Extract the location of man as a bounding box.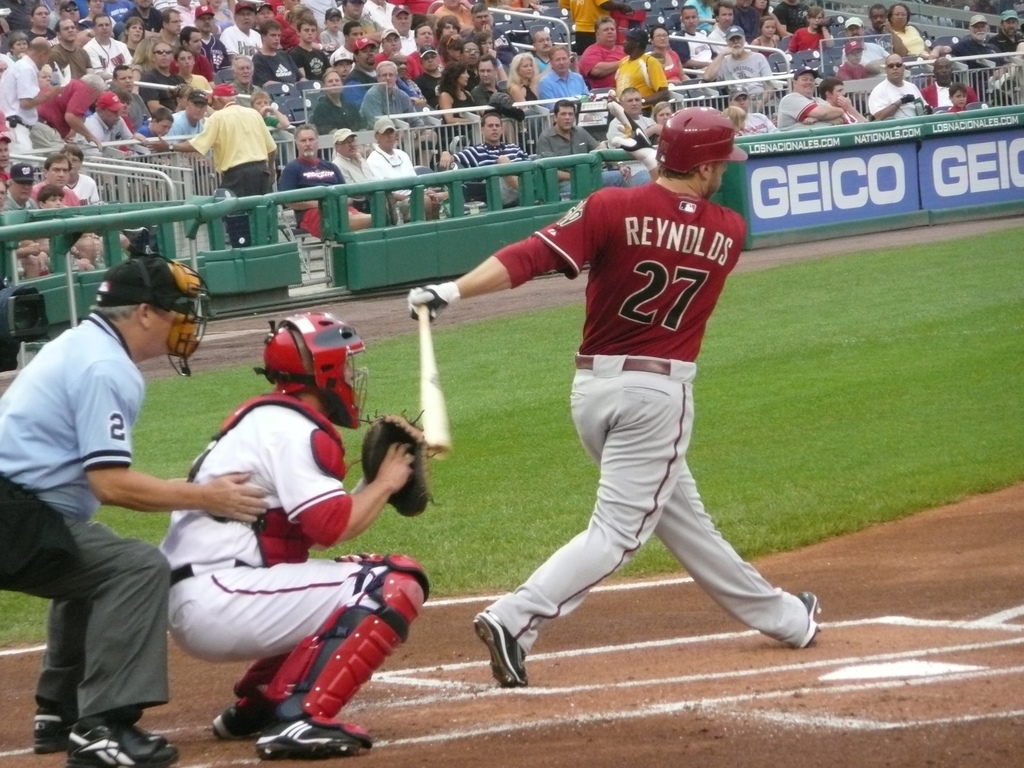
{"left": 87, "top": 8, "right": 129, "bottom": 78}.
